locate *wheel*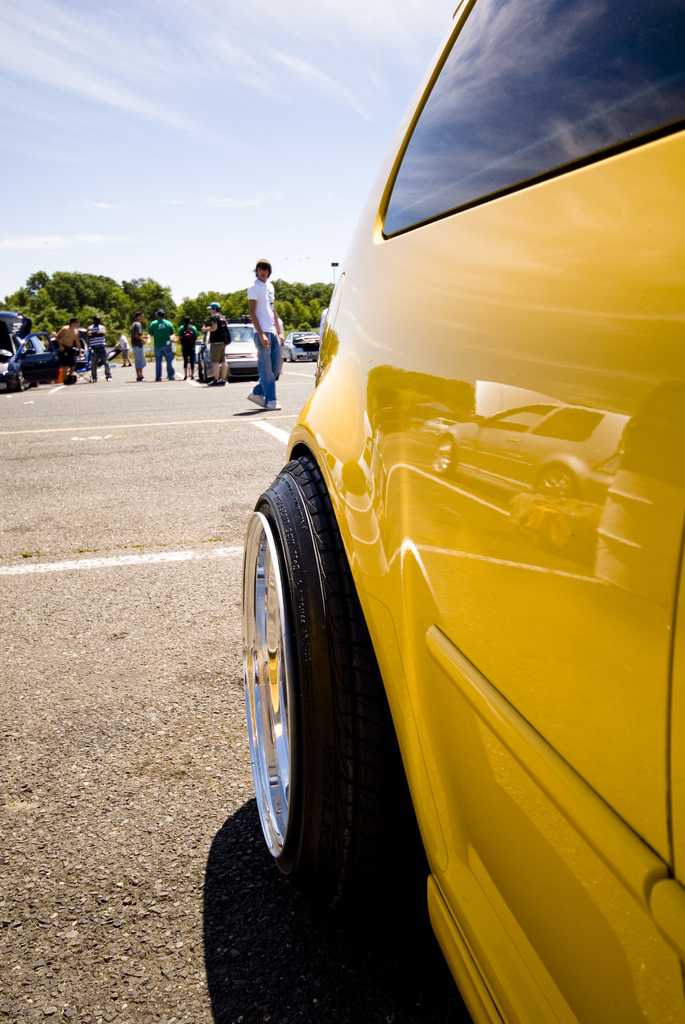
245:454:380:892
